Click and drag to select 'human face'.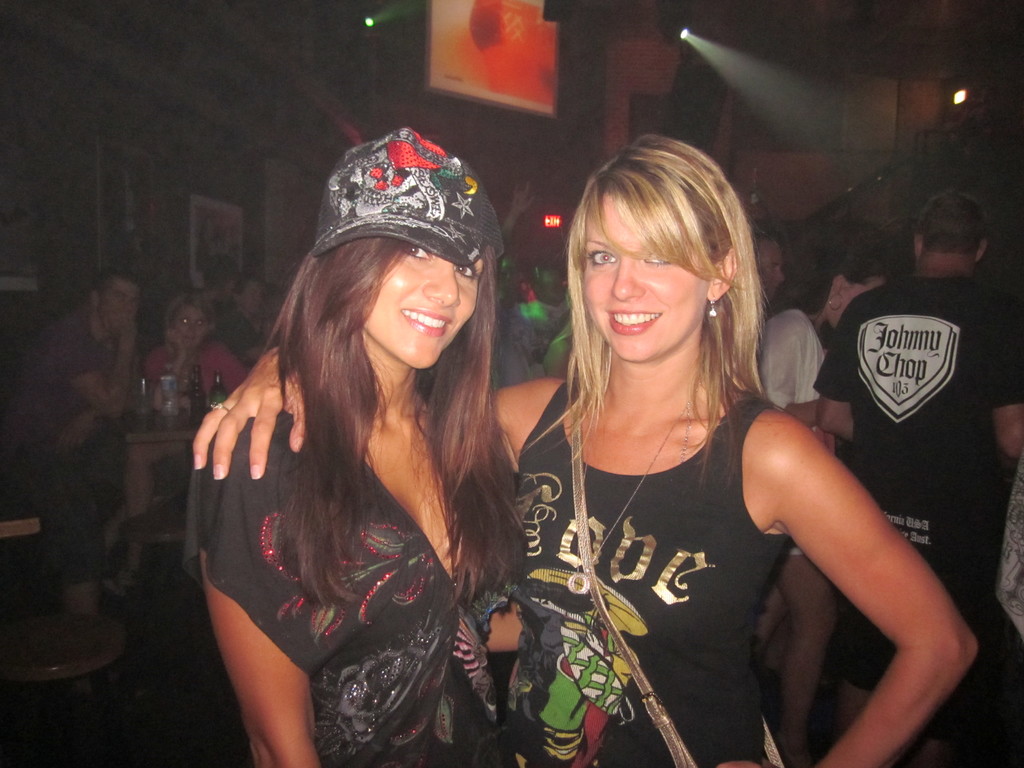
Selection: (106, 281, 140, 331).
